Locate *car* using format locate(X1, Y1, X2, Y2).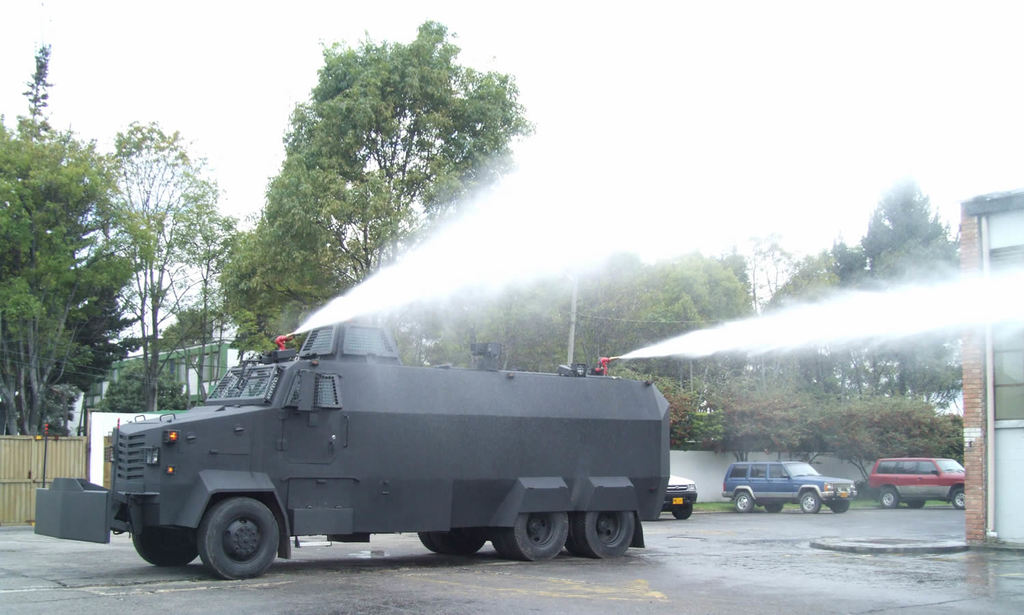
locate(720, 459, 854, 514).
